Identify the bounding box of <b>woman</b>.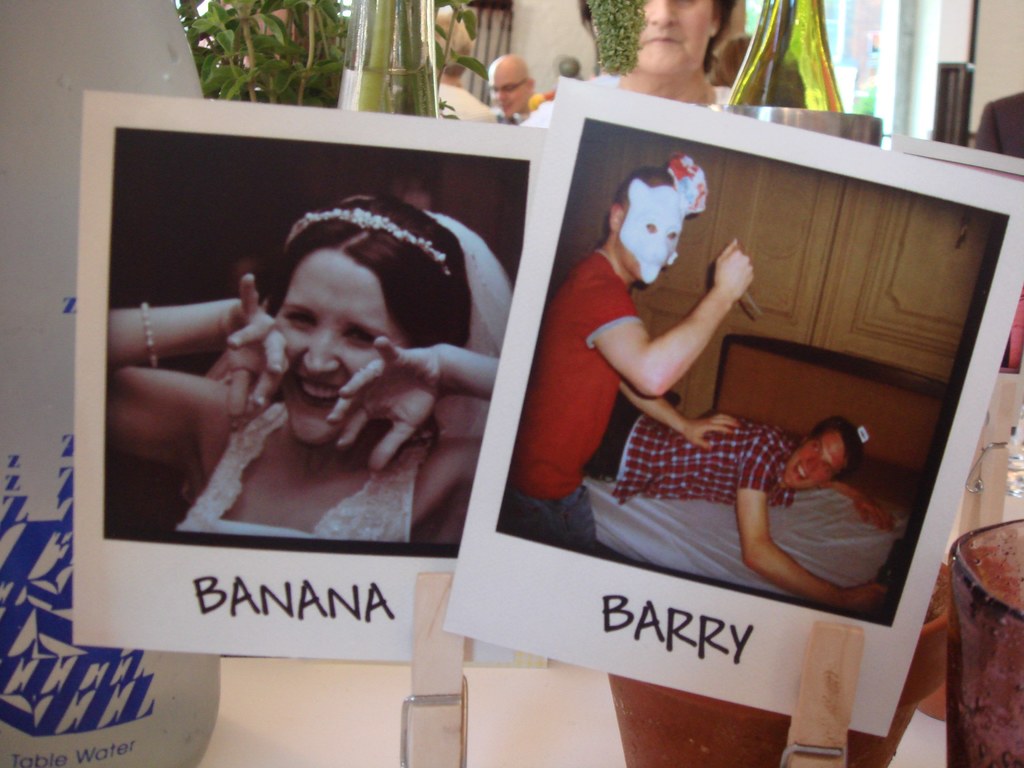
139 173 522 550.
